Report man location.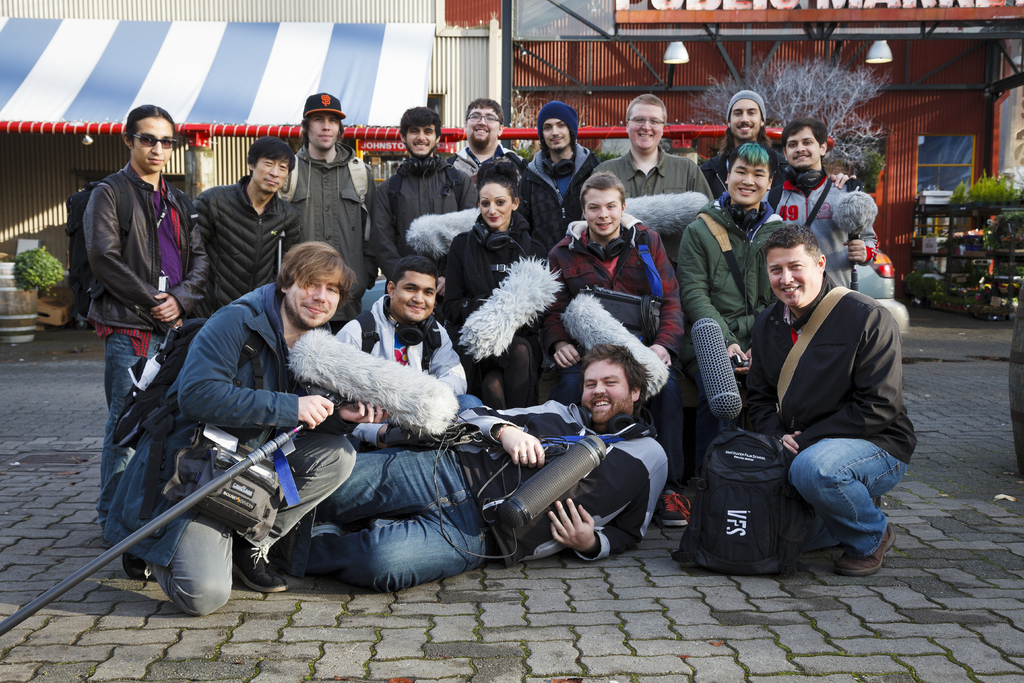
Report: 676:146:800:483.
